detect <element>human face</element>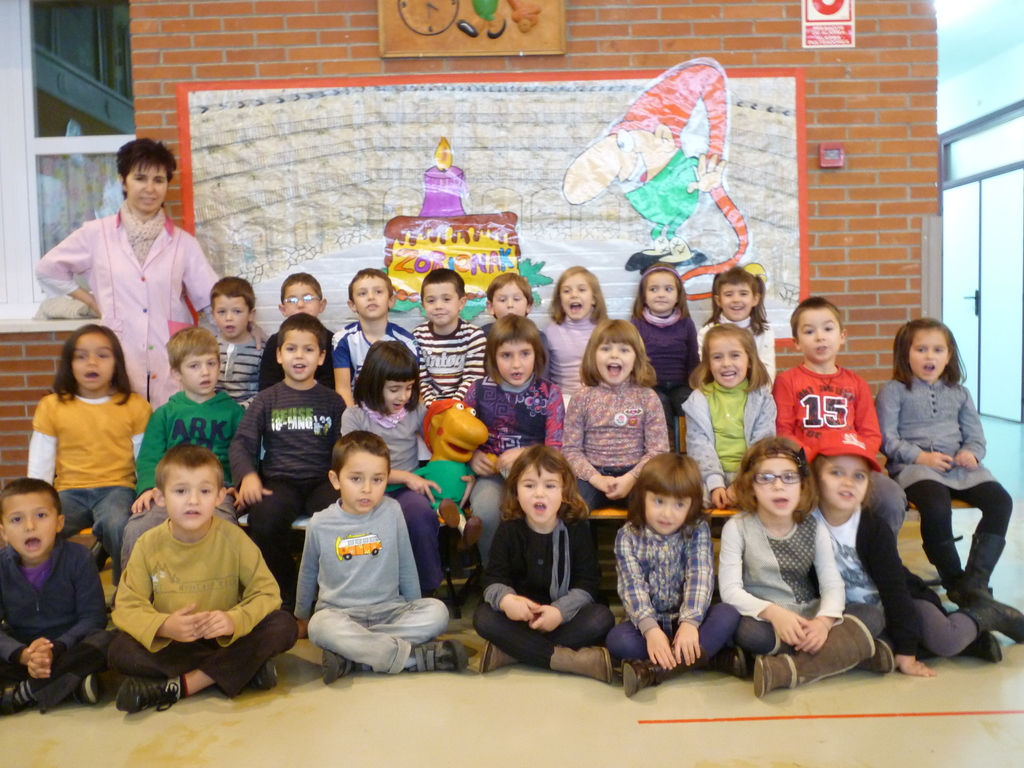
bbox=(816, 458, 868, 508)
